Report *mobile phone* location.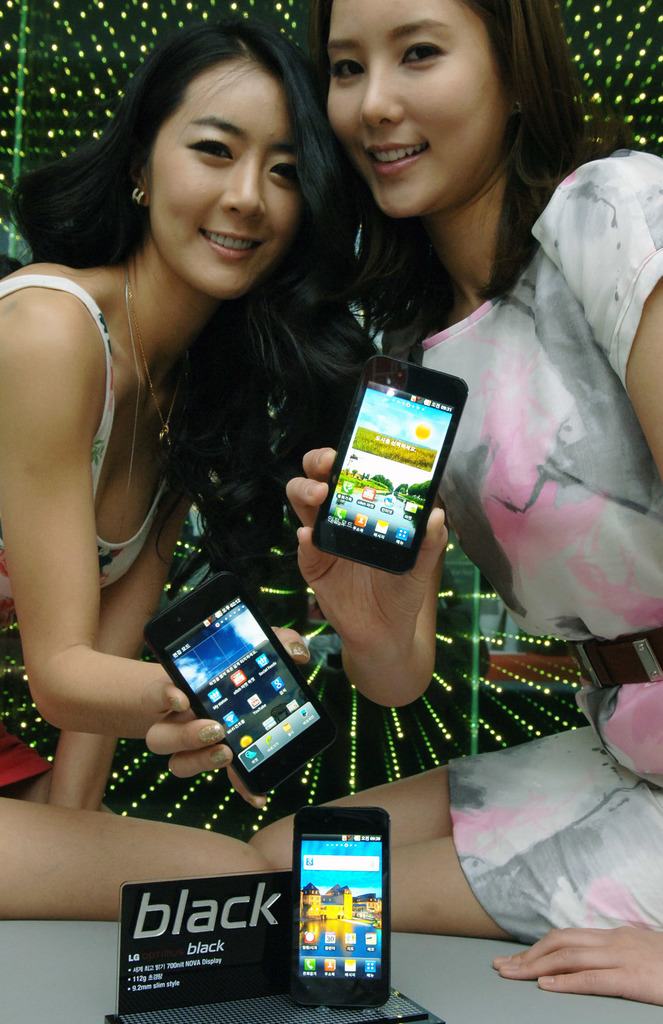
Report: left=294, top=807, right=392, bottom=1012.
